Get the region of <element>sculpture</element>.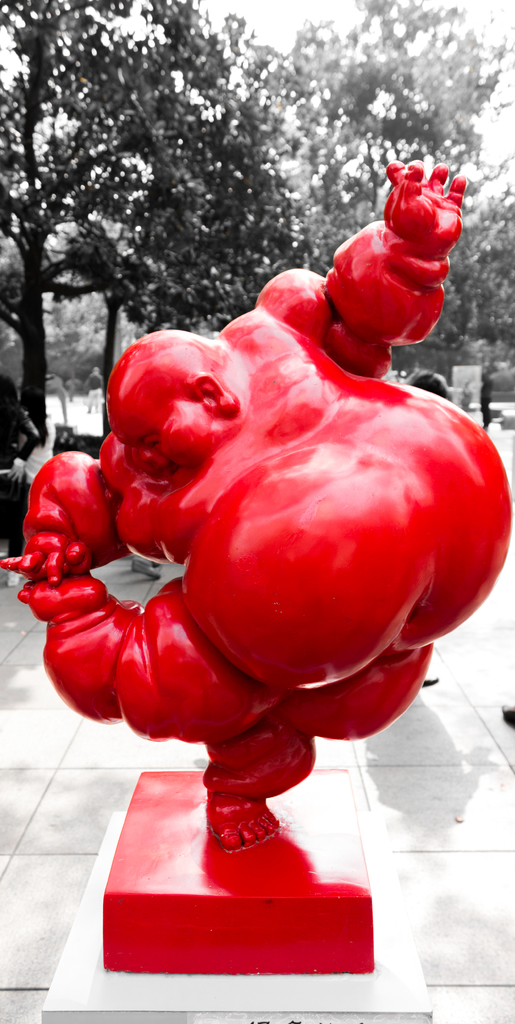
{"left": 35, "top": 201, "right": 477, "bottom": 963}.
